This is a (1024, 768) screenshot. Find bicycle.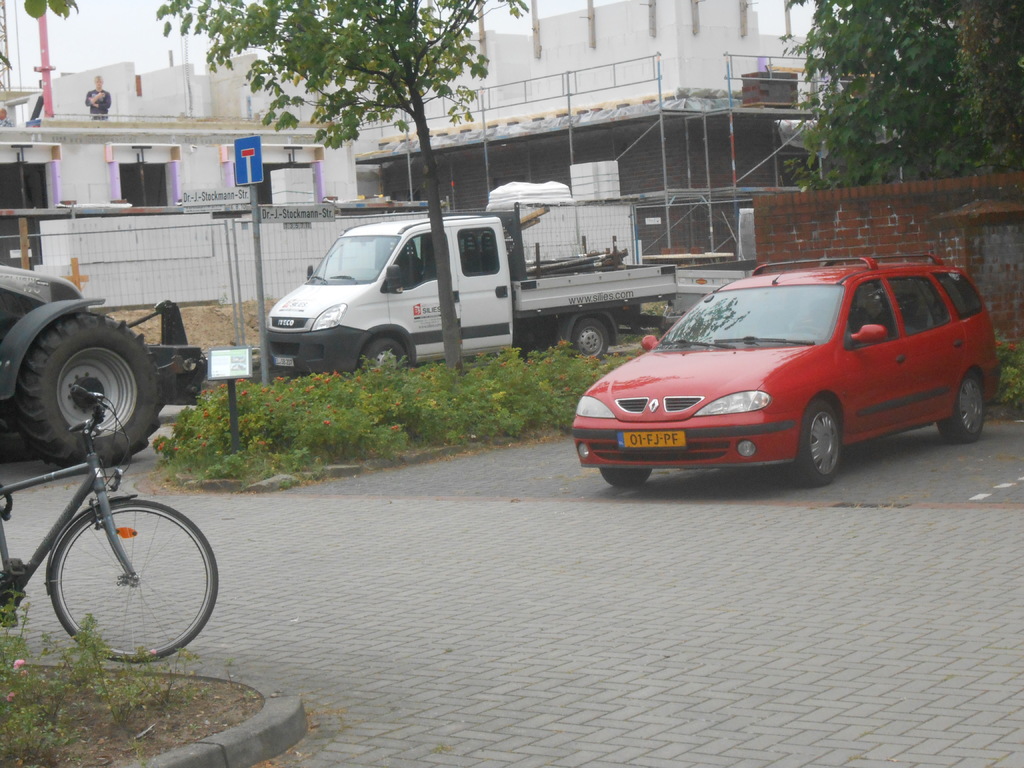
Bounding box: pyautogui.locateOnScreen(9, 399, 221, 664).
